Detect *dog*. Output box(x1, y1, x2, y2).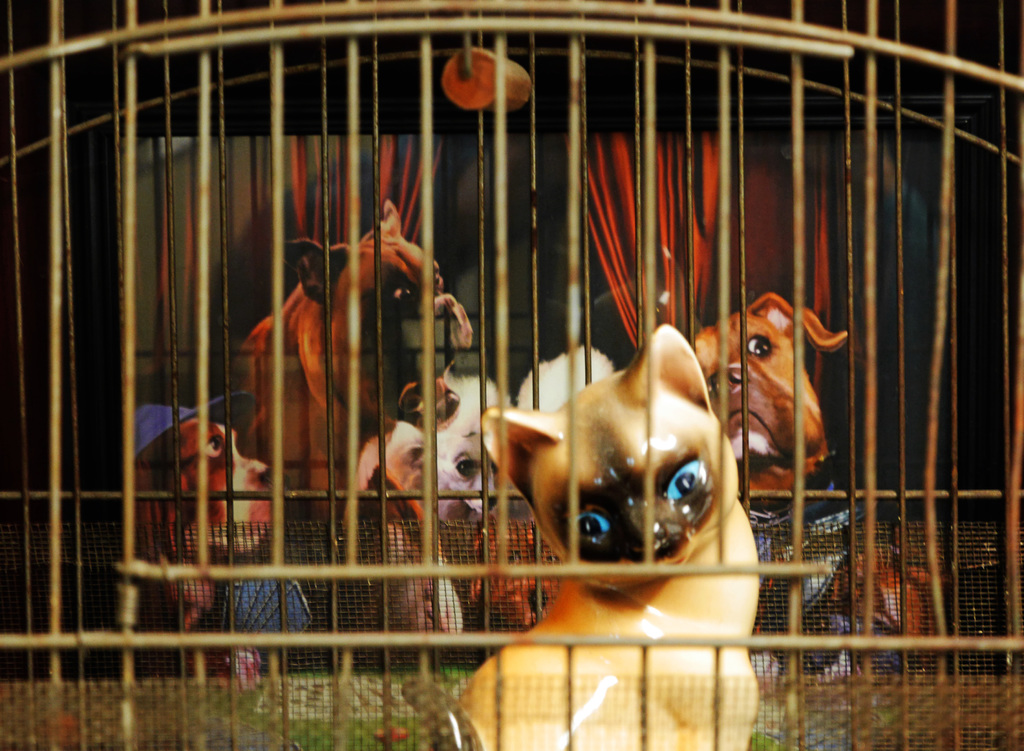
box(674, 296, 929, 629).
